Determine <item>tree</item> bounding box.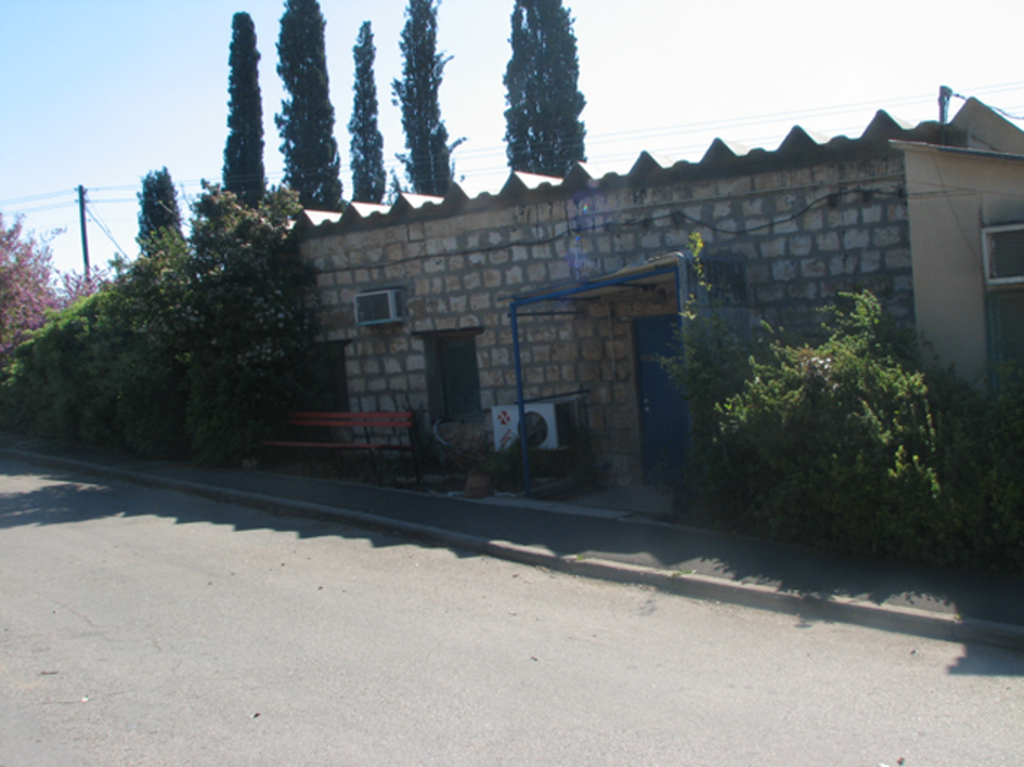
Determined: [left=140, top=168, right=181, bottom=241].
